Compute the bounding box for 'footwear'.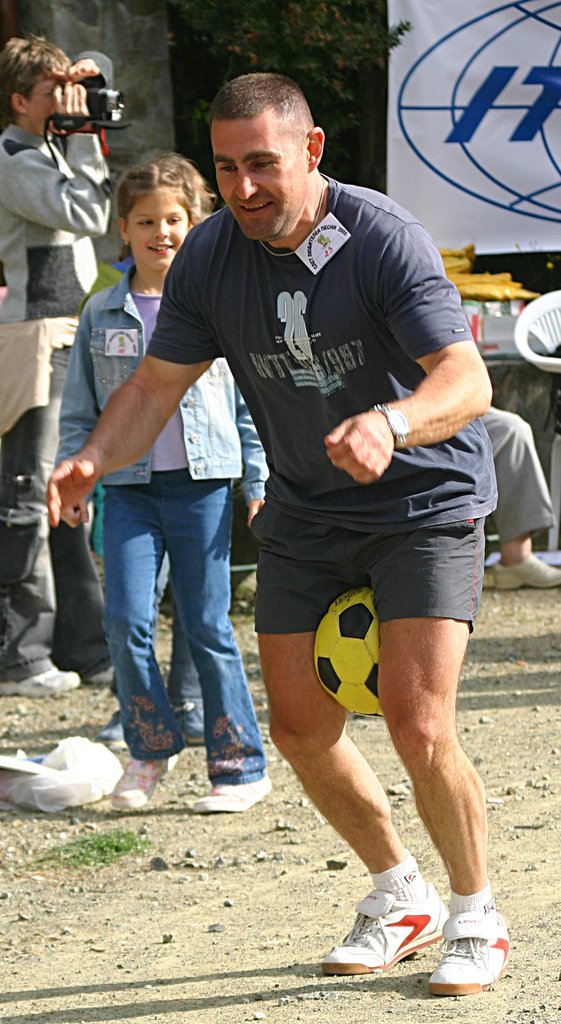
BBox(428, 898, 514, 994).
